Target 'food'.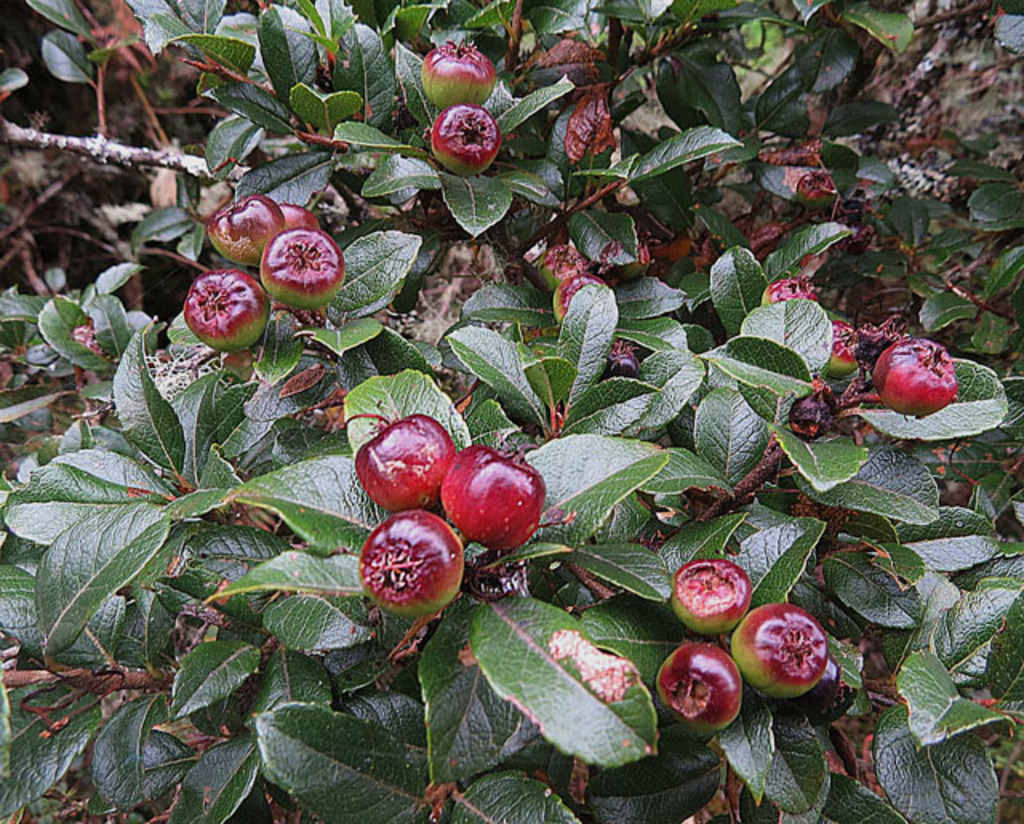
Target region: {"x1": 350, "y1": 410, "x2": 458, "y2": 509}.
